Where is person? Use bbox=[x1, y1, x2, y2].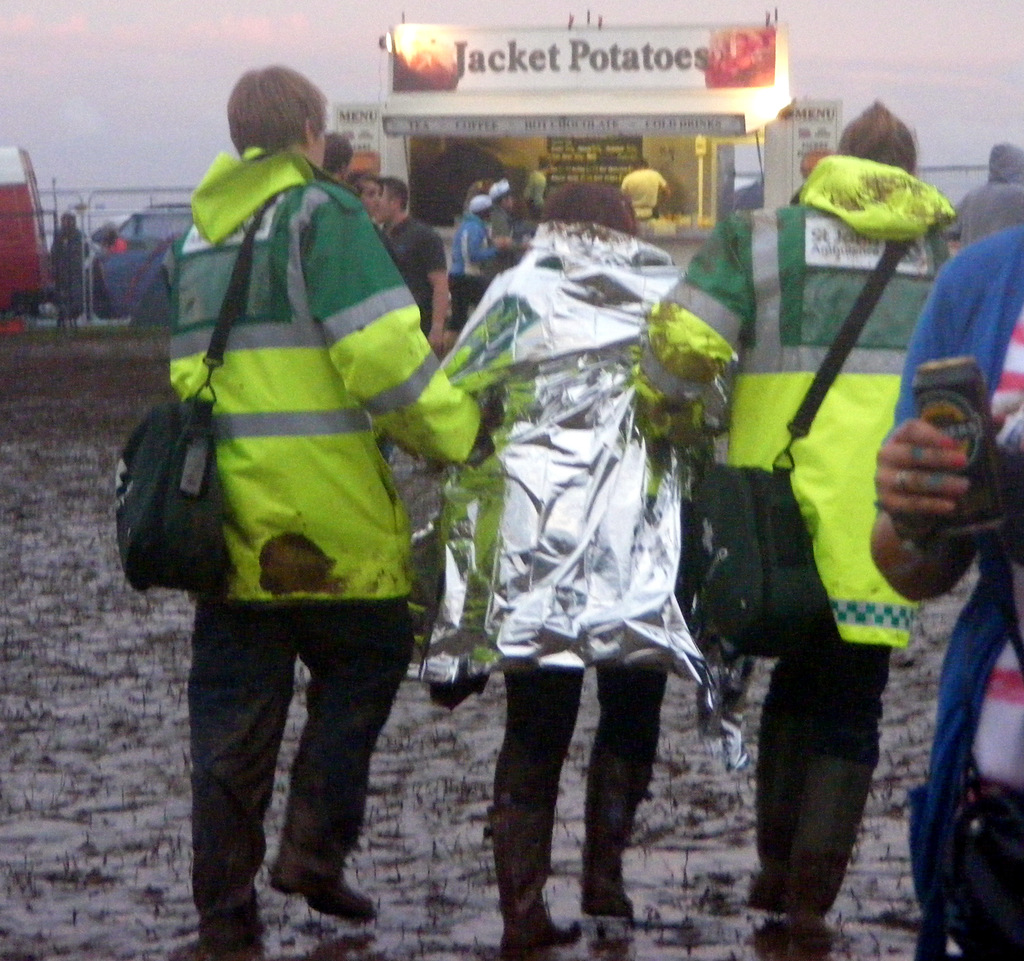
bbox=[52, 202, 100, 334].
